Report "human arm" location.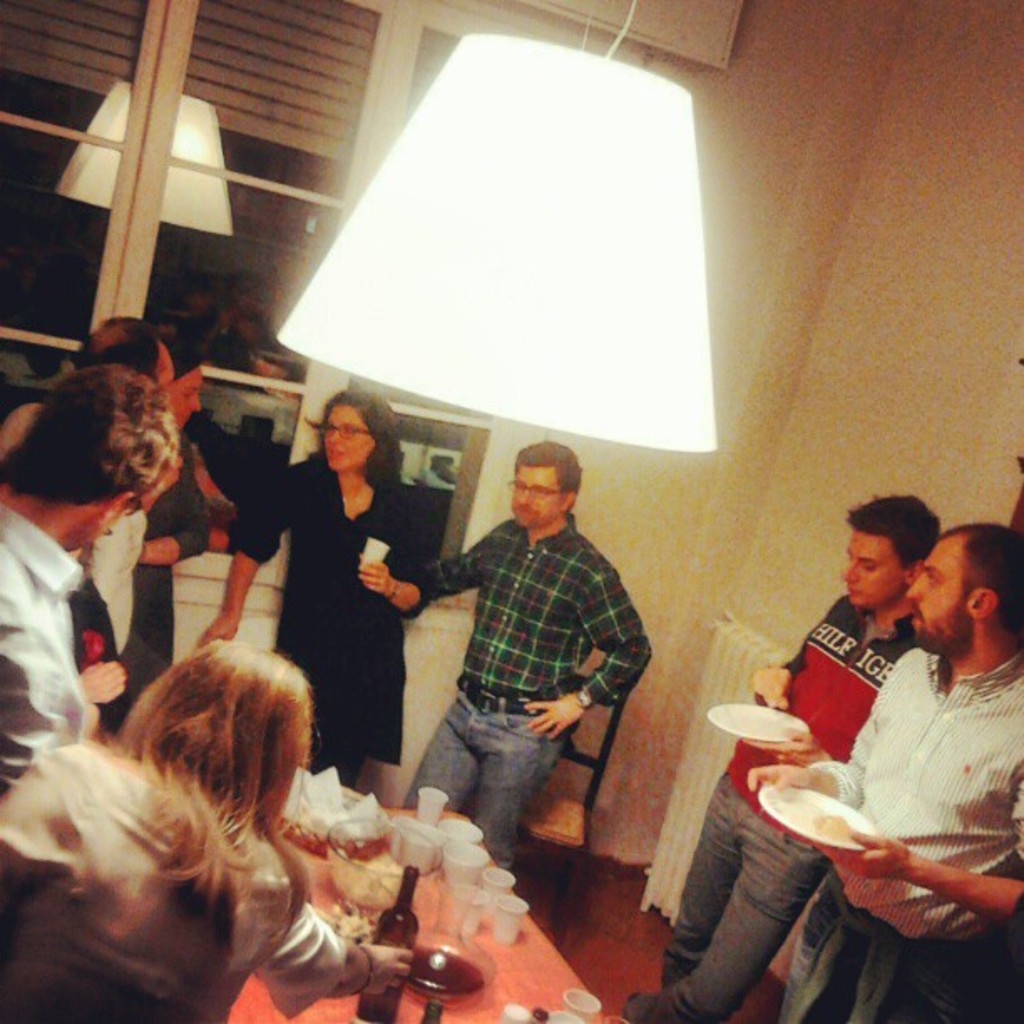
Report: left=360, top=487, right=438, bottom=612.
